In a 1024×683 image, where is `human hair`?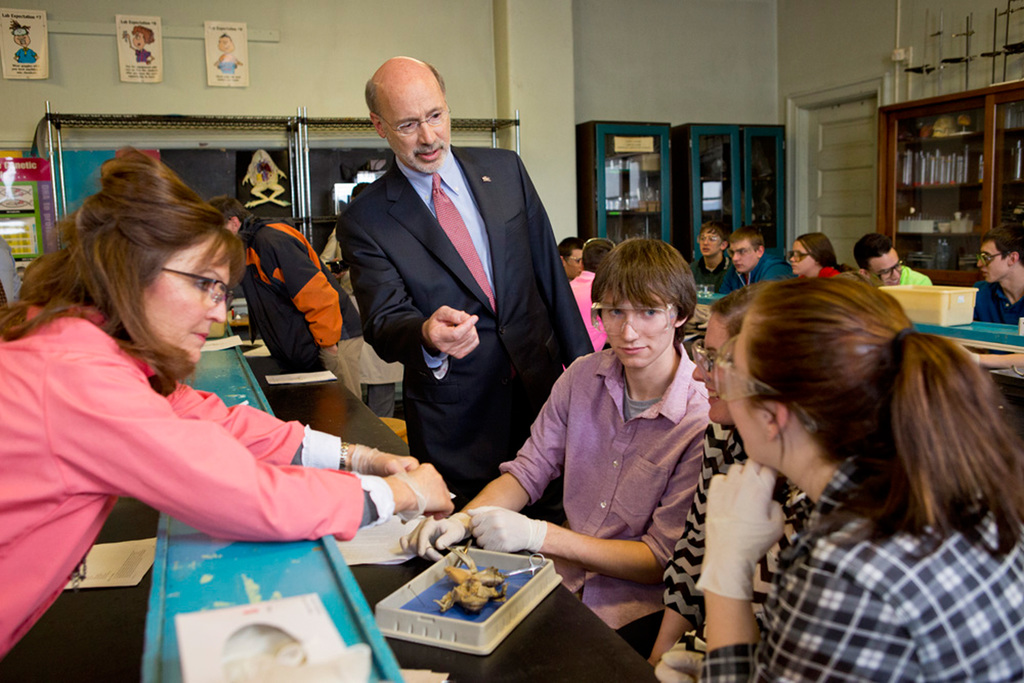
<region>726, 223, 765, 254</region>.
